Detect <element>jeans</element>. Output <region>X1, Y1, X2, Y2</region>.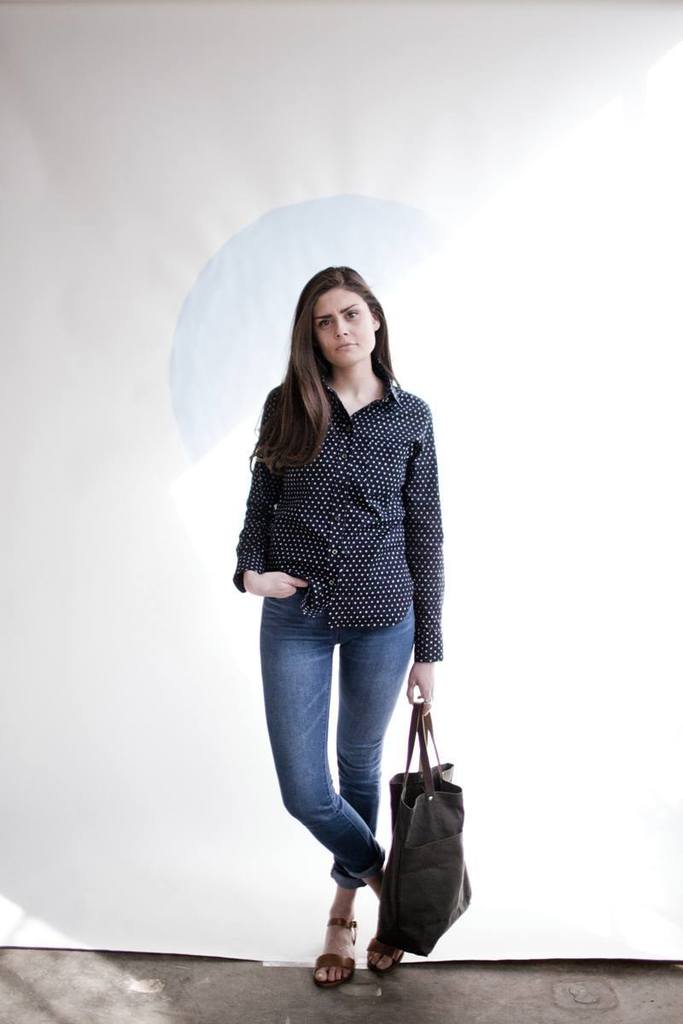
<region>259, 608, 419, 921</region>.
